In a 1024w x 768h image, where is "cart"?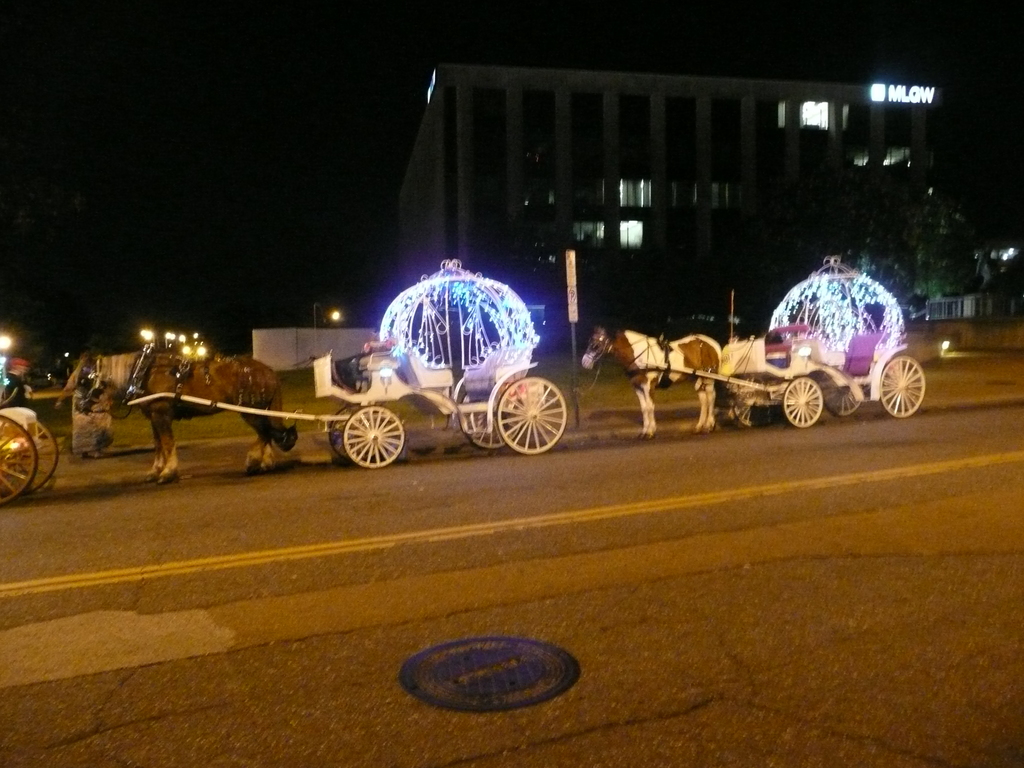
<bbox>128, 348, 568, 468</bbox>.
